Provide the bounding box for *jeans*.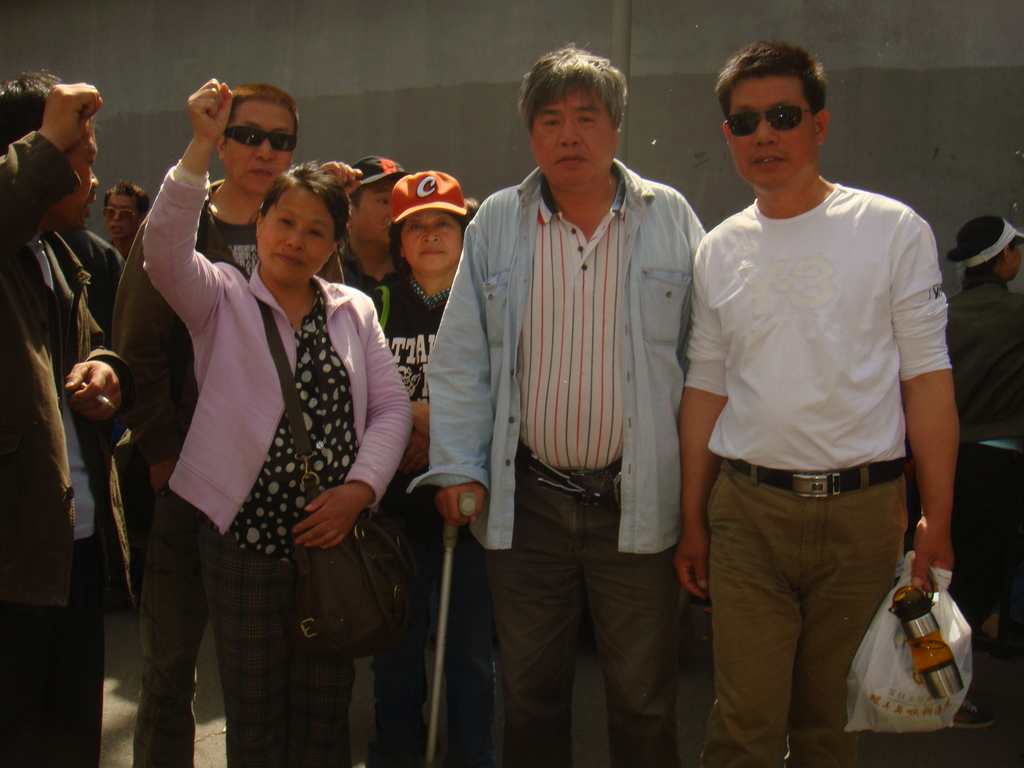
[362,468,493,767].
